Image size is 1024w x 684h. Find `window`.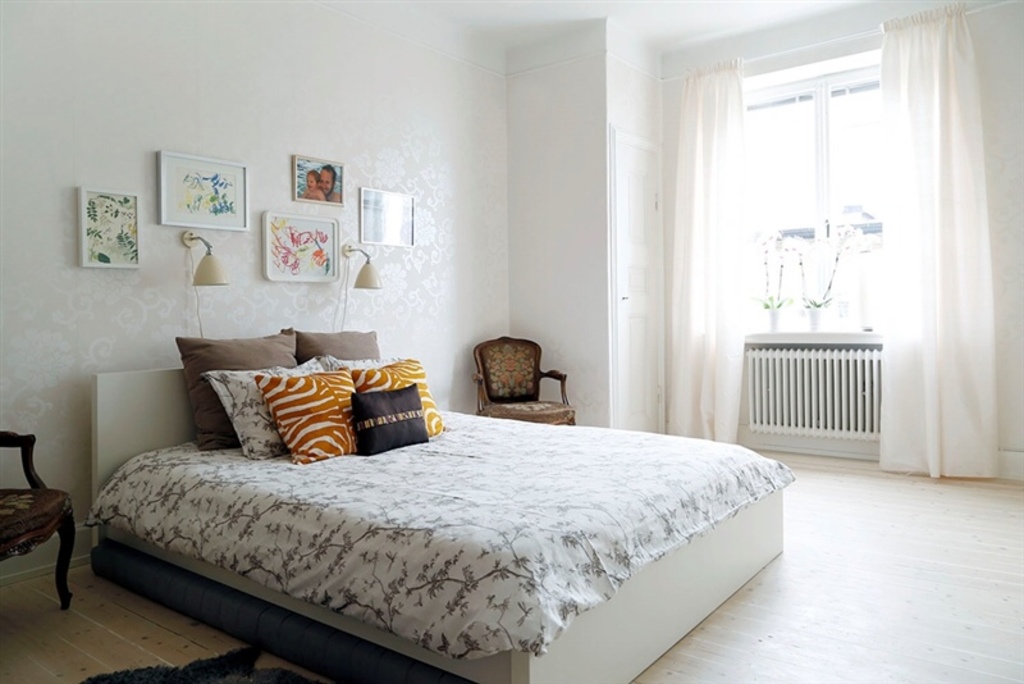
{"left": 672, "top": 8, "right": 995, "bottom": 451}.
